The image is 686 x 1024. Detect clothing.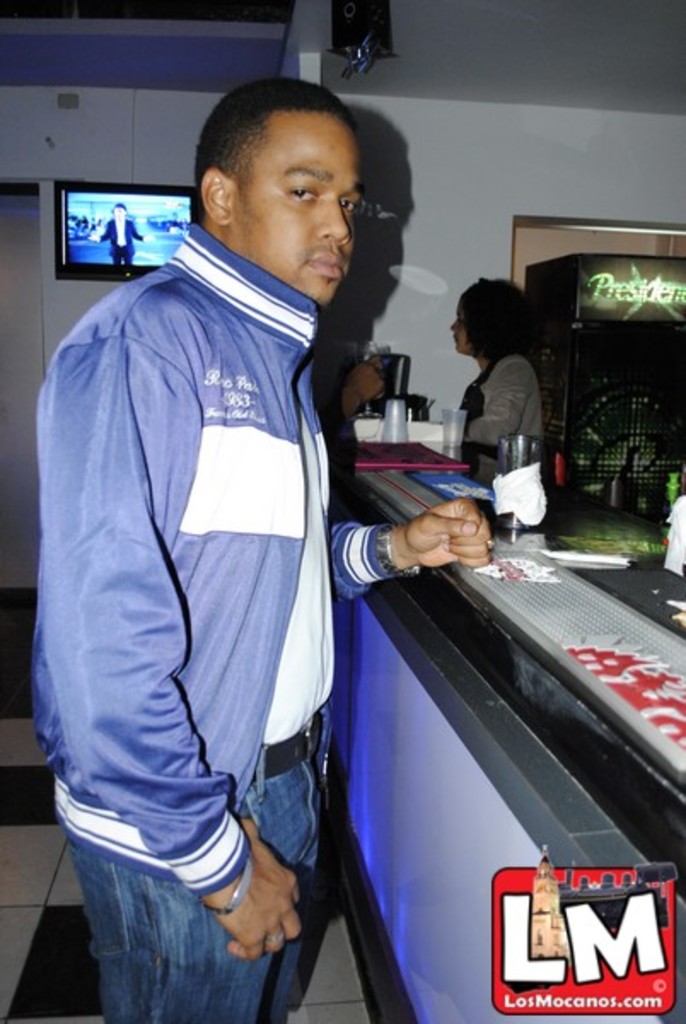
Detection: [659,498,684,580].
